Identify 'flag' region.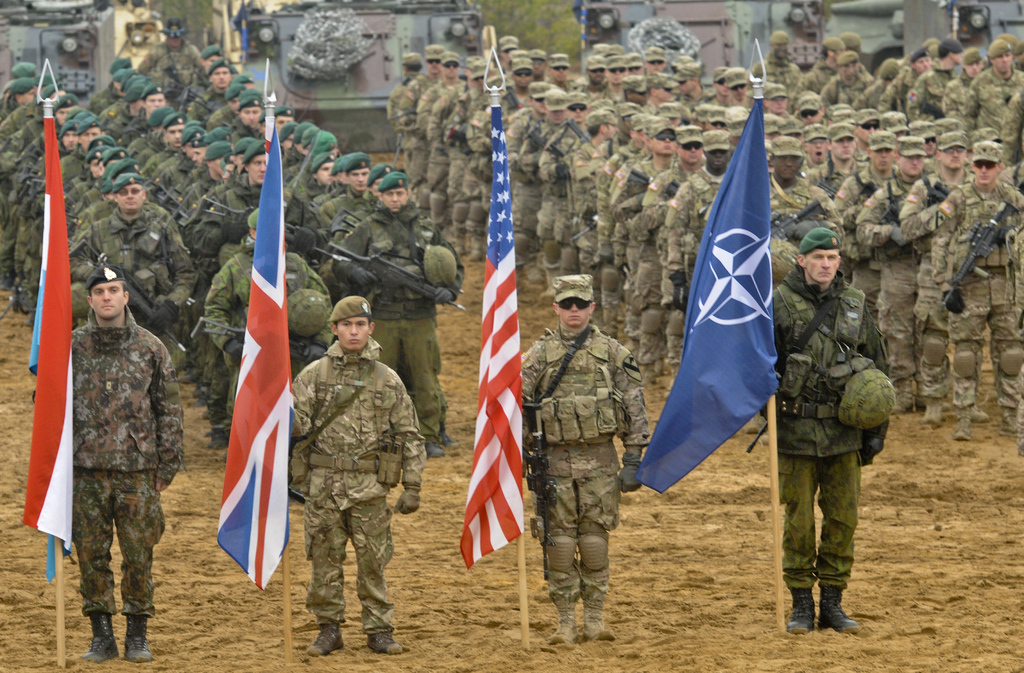
Region: box(650, 74, 793, 546).
